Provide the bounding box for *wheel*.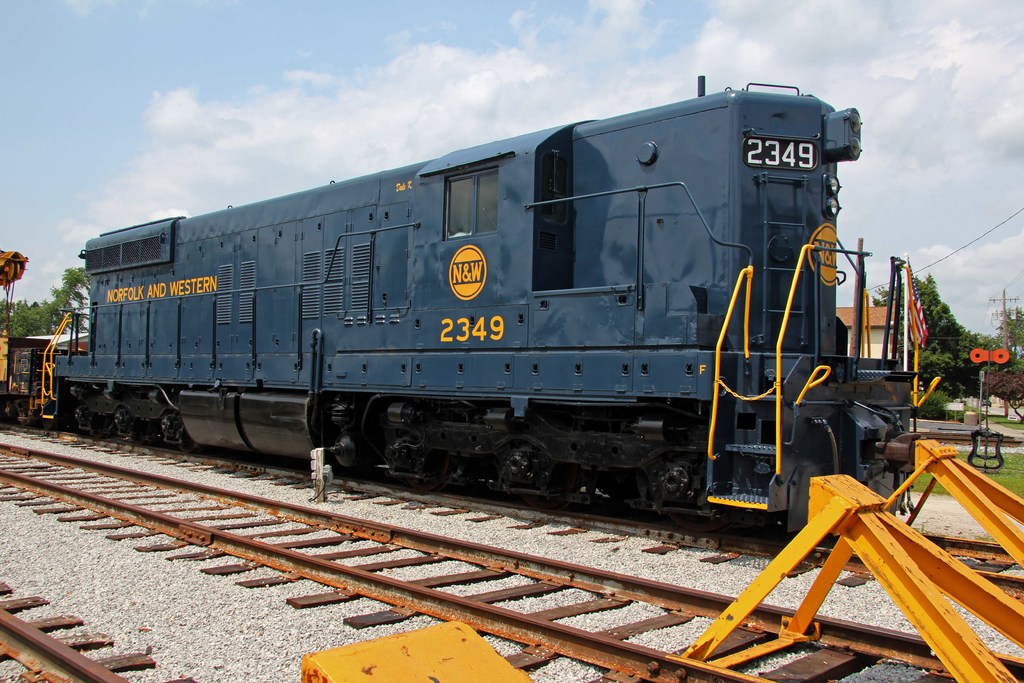
region(177, 439, 198, 454).
